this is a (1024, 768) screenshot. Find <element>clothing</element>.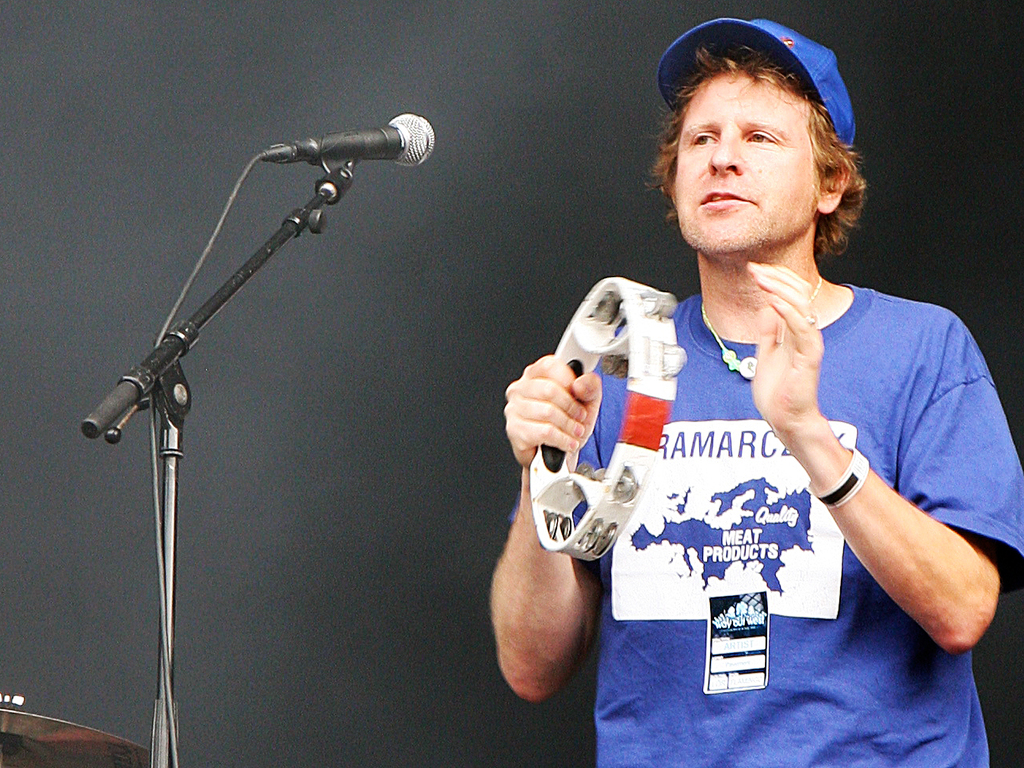
Bounding box: x1=546, y1=256, x2=971, y2=736.
